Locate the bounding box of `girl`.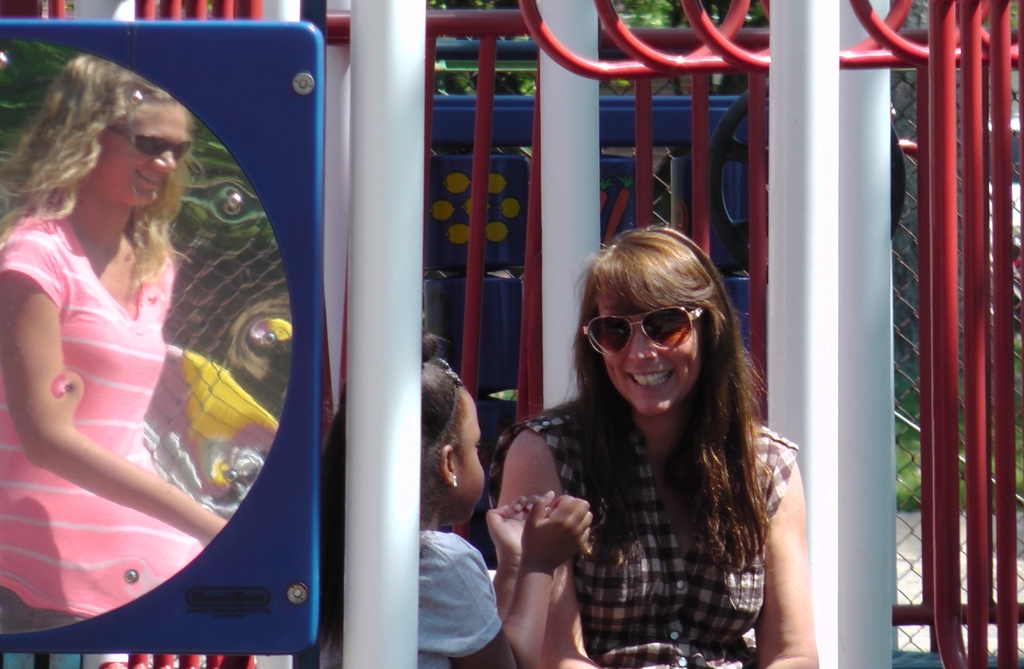
Bounding box: 317 333 591 668.
